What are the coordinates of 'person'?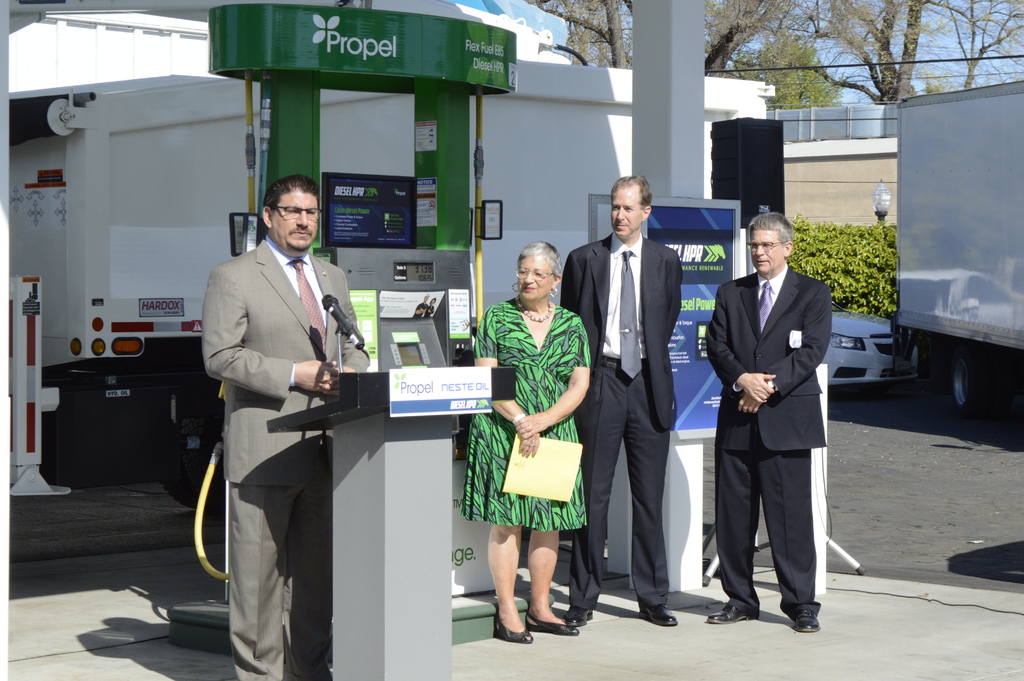
(left=703, top=208, right=836, bottom=634).
